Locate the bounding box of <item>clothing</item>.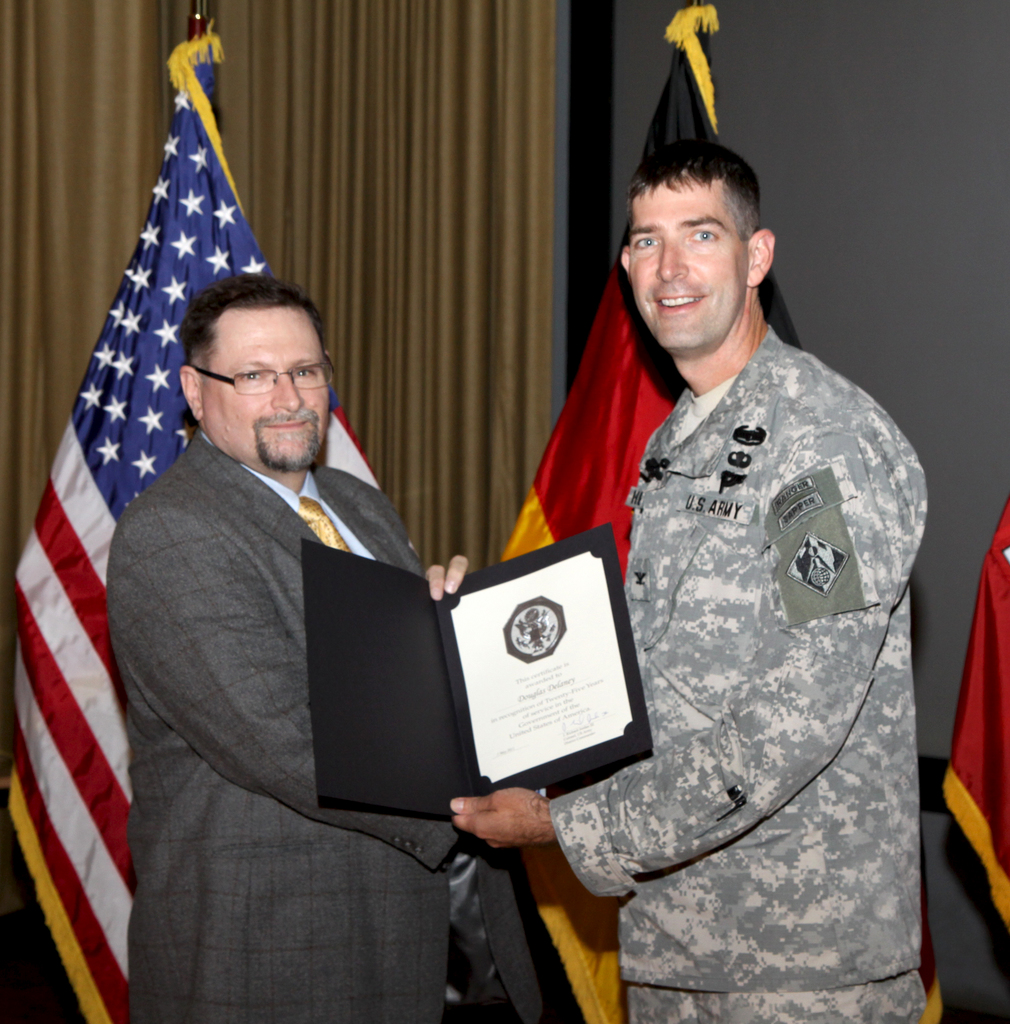
Bounding box: crop(110, 273, 503, 1023).
